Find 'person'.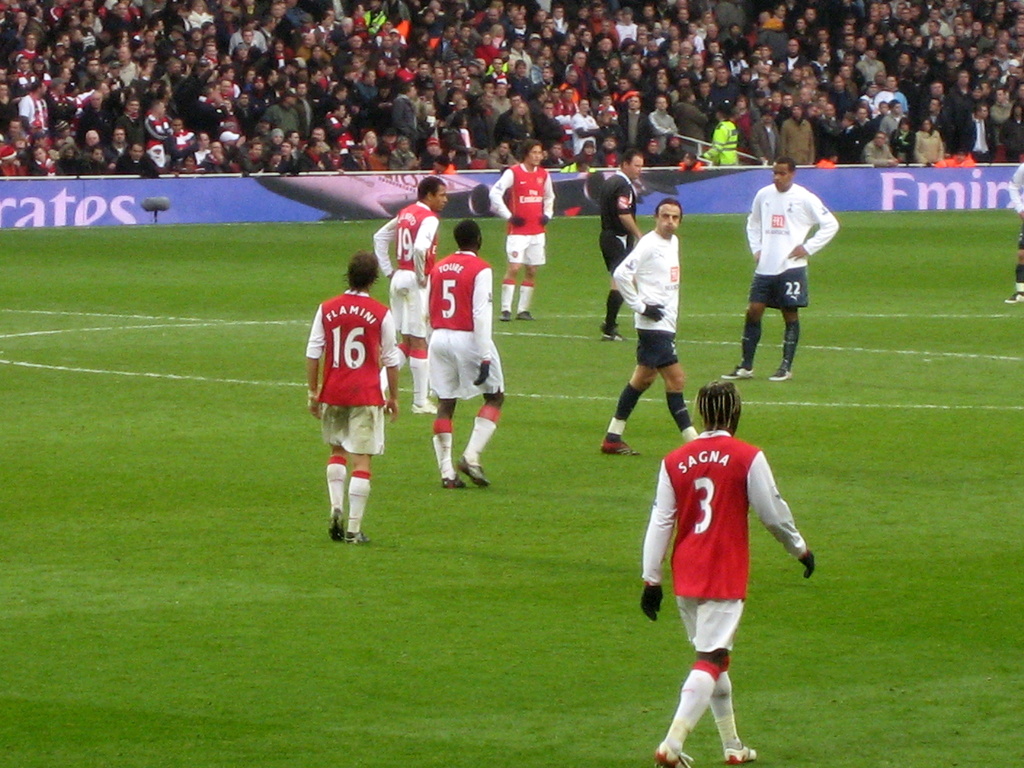
(left=486, top=143, right=555, bottom=327).
